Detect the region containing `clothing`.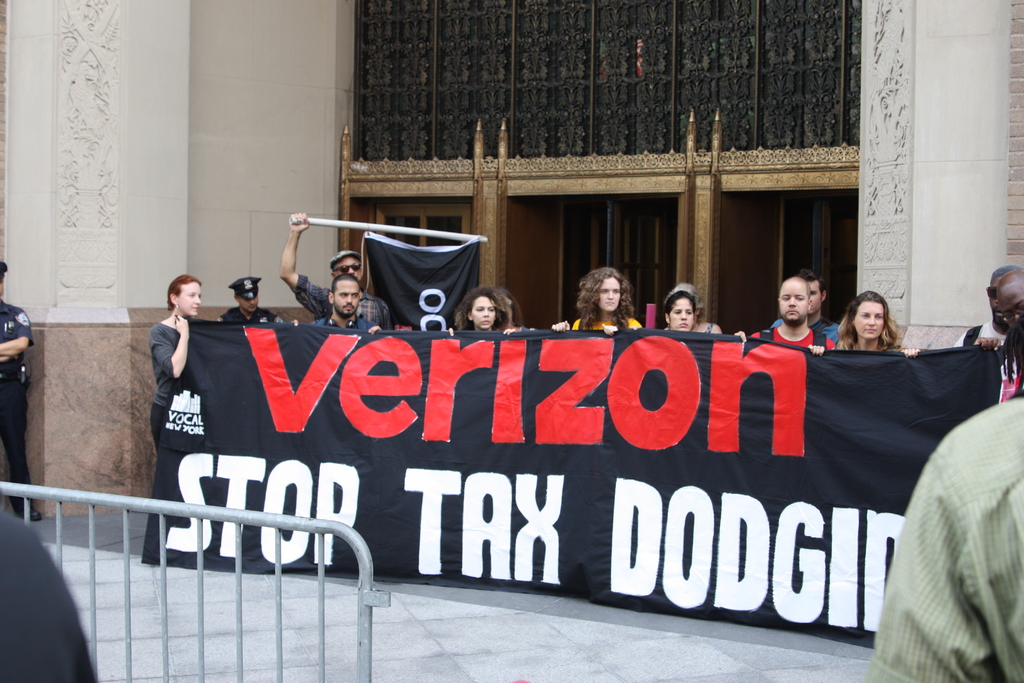
pyautogui.locateOnScreen(700, 322, 717, 338).
